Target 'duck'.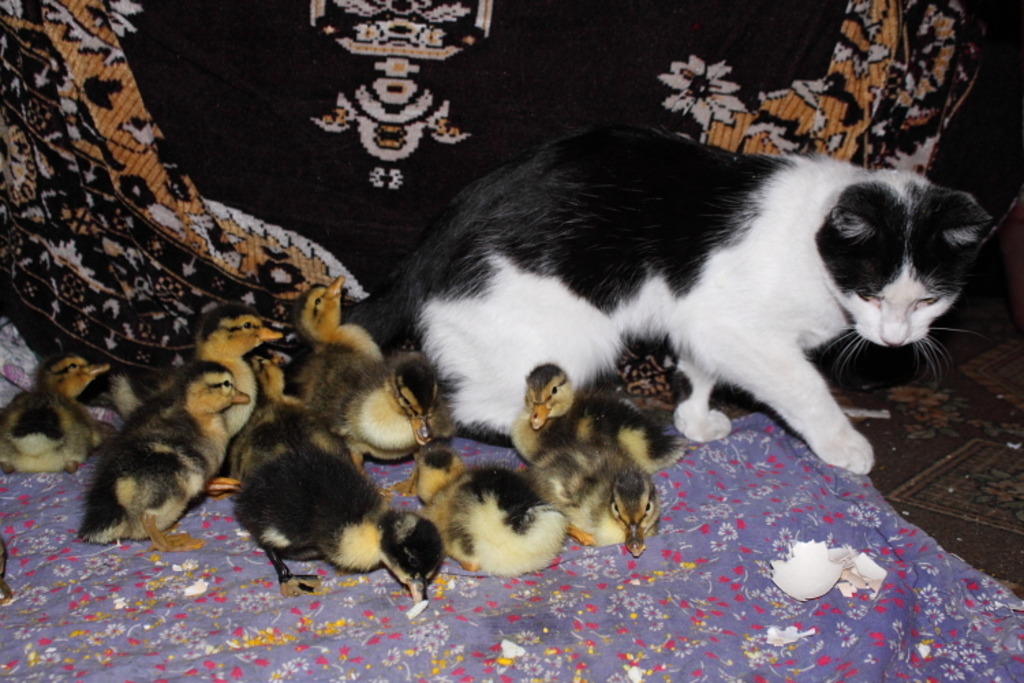
Target region: l=1, t=348, r=122, b=470.
